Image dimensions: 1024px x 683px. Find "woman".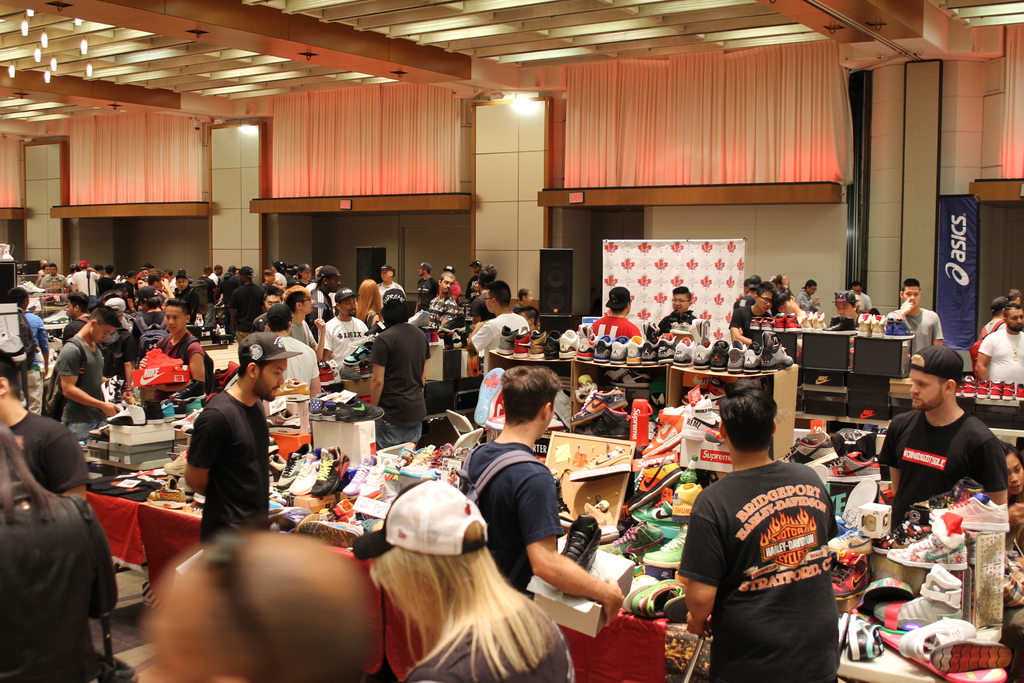
355,279,384,328.
